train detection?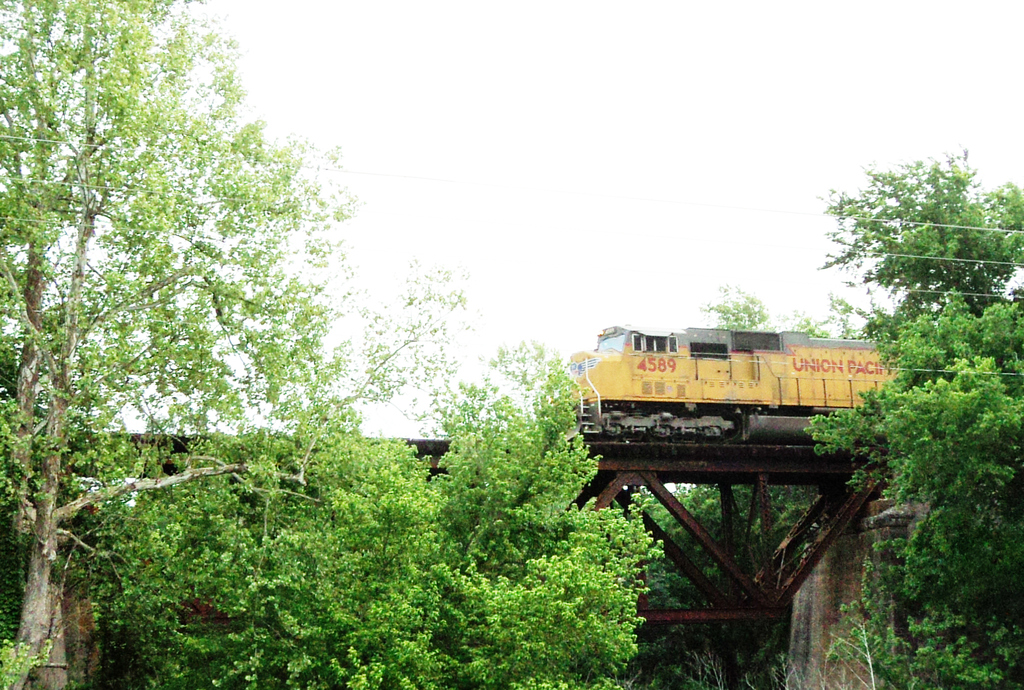
pyautogui.locateOnScreen(576, 330, 895, 465)
